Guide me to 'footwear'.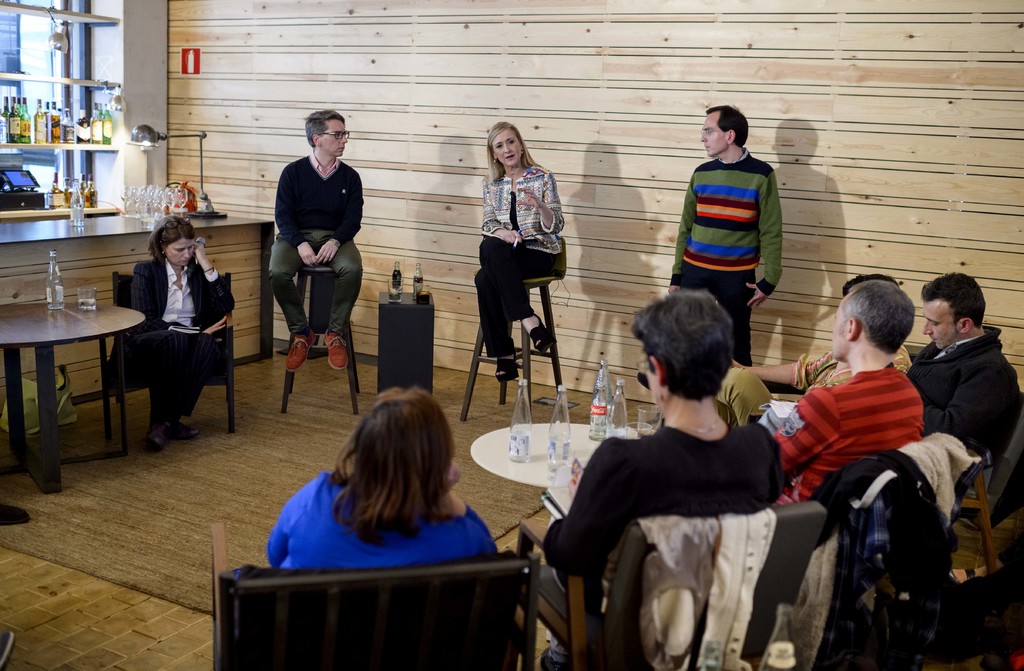
Guidance: crop(321, 326, 349, 376).
